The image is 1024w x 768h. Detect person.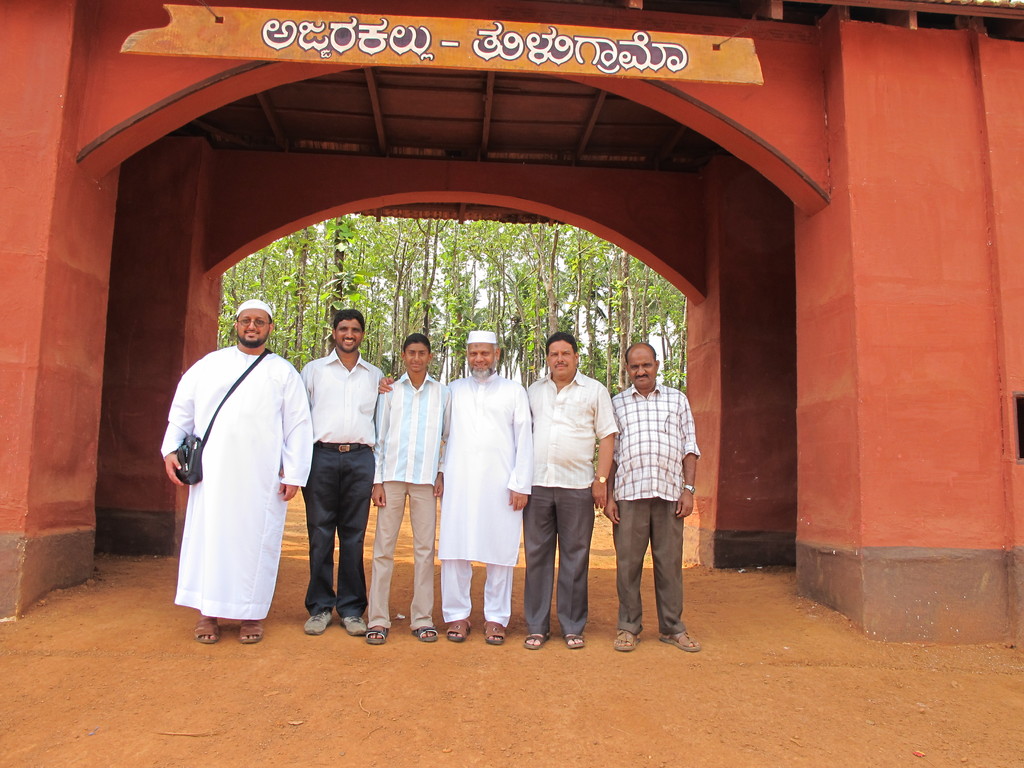
Detection: (x1=521, y1=332, x2=619, y2=652).
